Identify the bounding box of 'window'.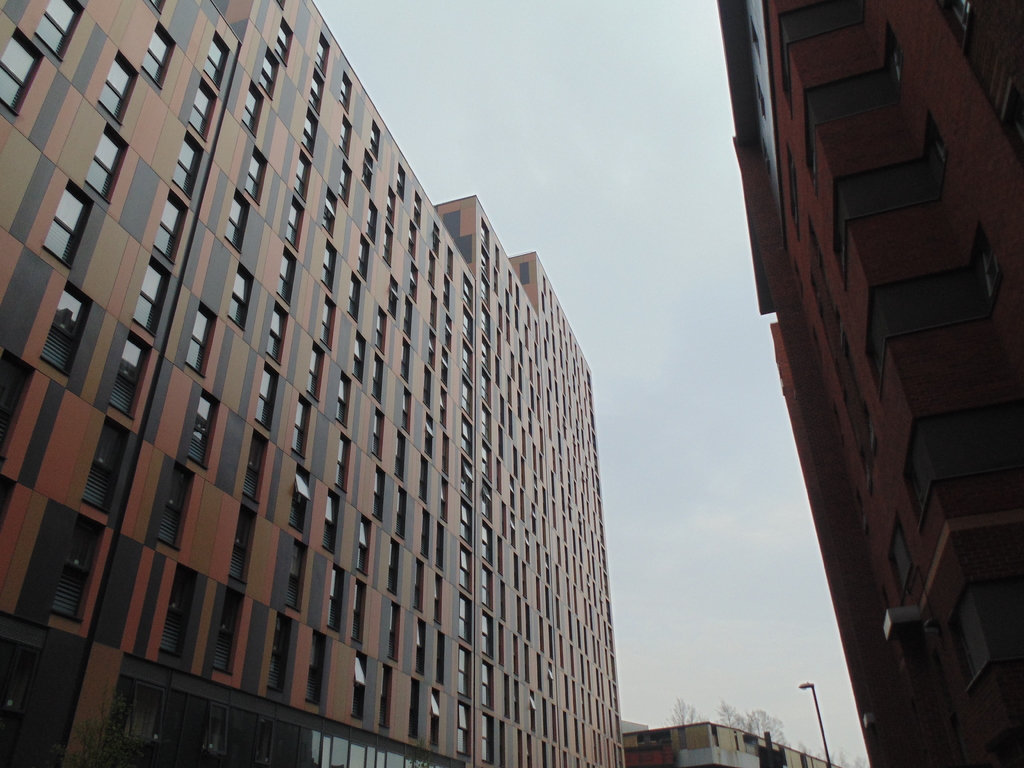
308, 71, 318, 112.
